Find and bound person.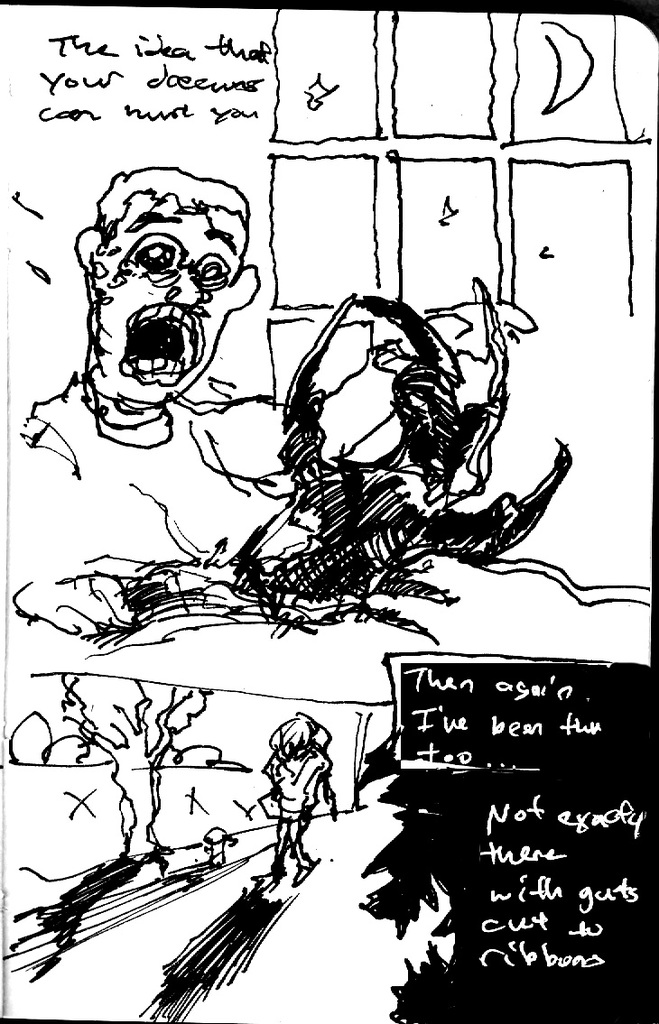
Bound: (43, 152, 272, 594).
